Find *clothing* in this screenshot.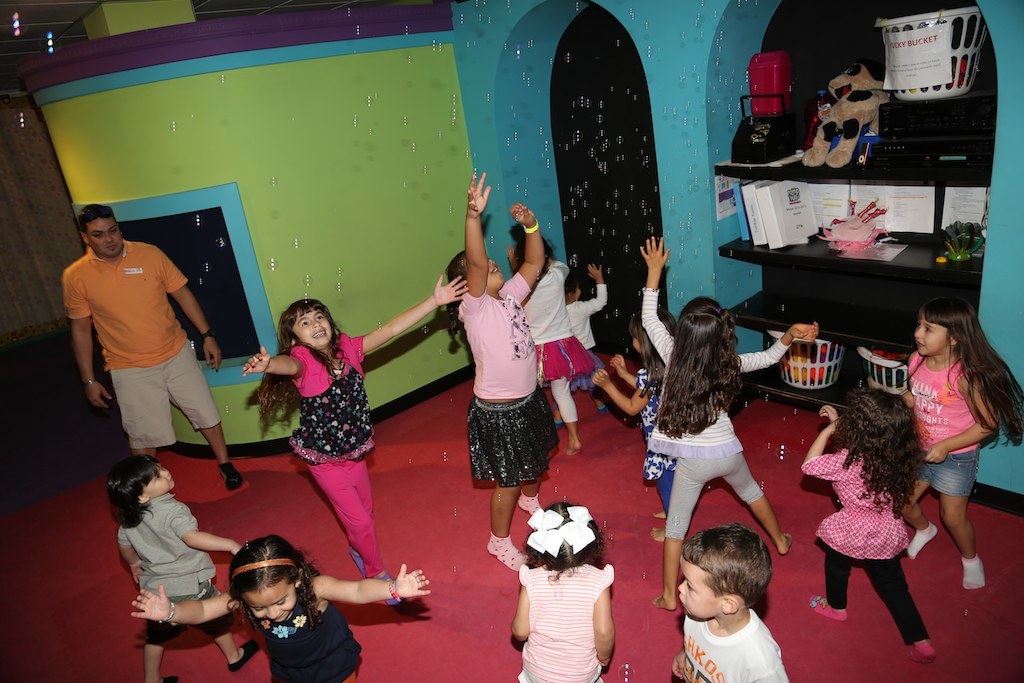
The bounding box for *clothing* is 507,248,600,432.
